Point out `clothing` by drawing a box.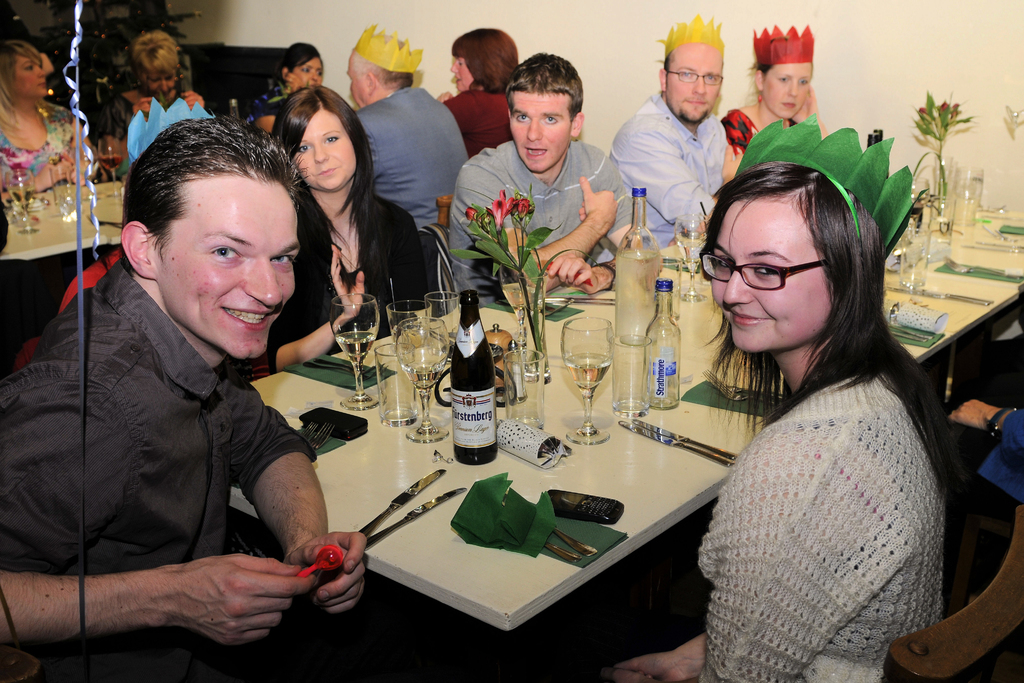
Rect(681, 278, 979, 671).
